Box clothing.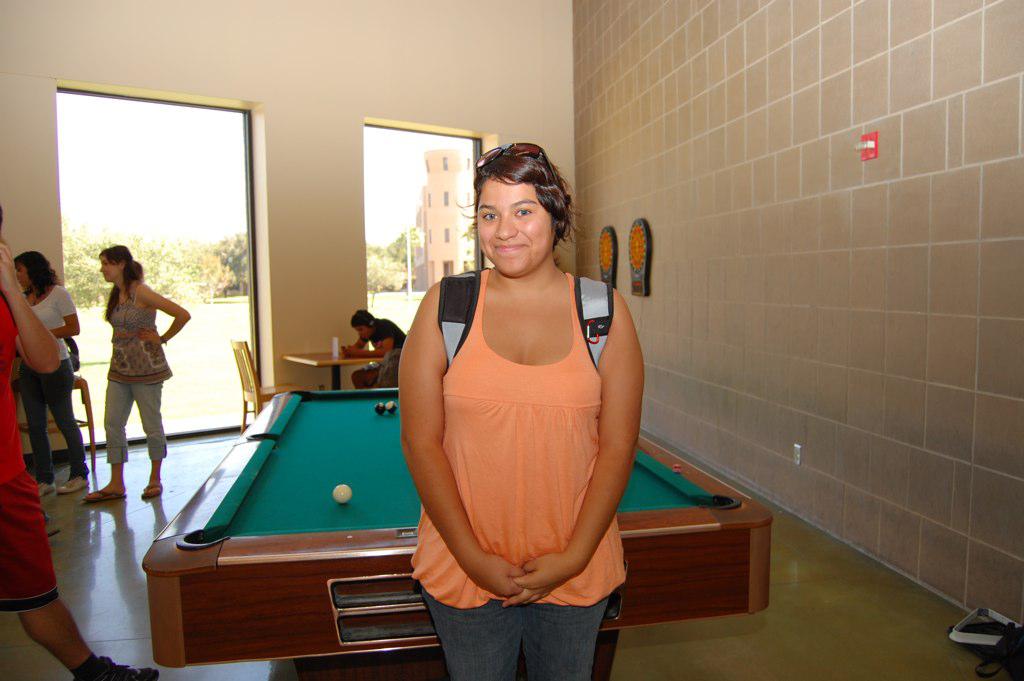
pyautogui.locateOnScreen(419, 588, 611, 680).
